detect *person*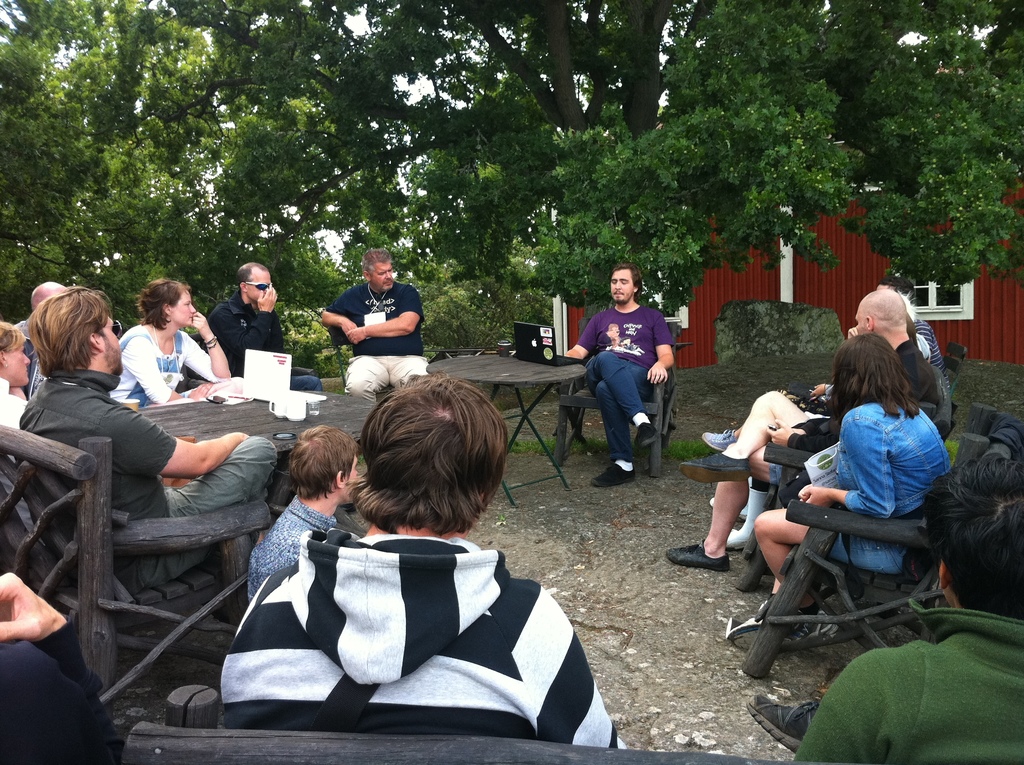
bbox=(562, 259, 675, 487)
